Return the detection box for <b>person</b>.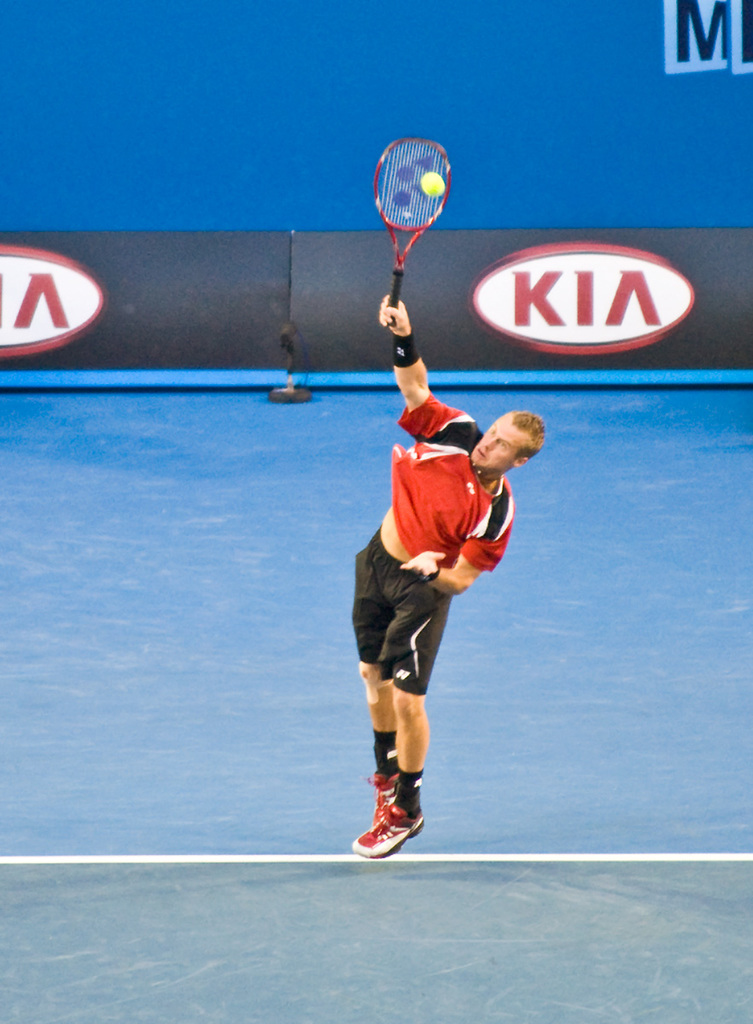
select_region(341, 369, 516, 867).
